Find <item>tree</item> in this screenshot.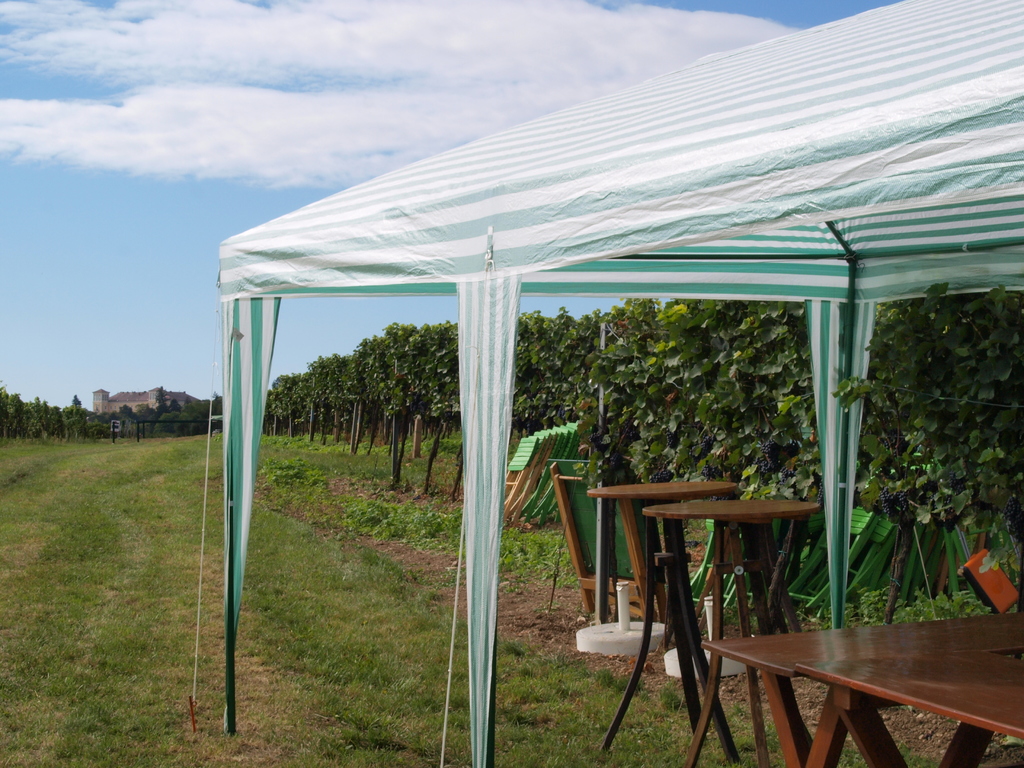
The bounding box for <item>tree</item> is 156 378 165 407.
